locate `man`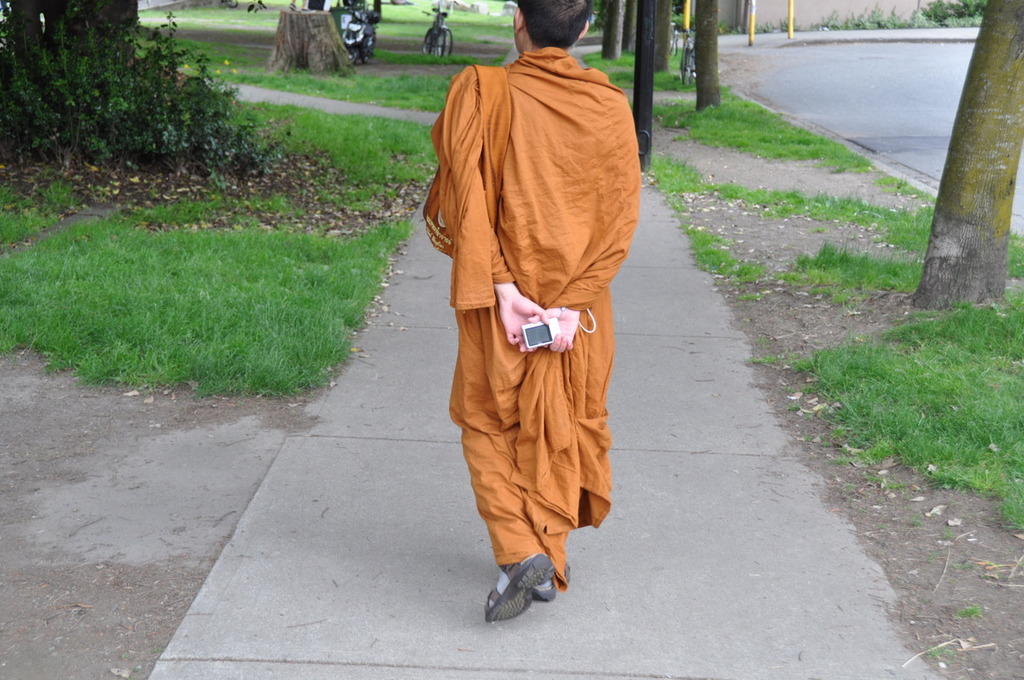
[x1=418, y1=0, x2=642, y2=630]
